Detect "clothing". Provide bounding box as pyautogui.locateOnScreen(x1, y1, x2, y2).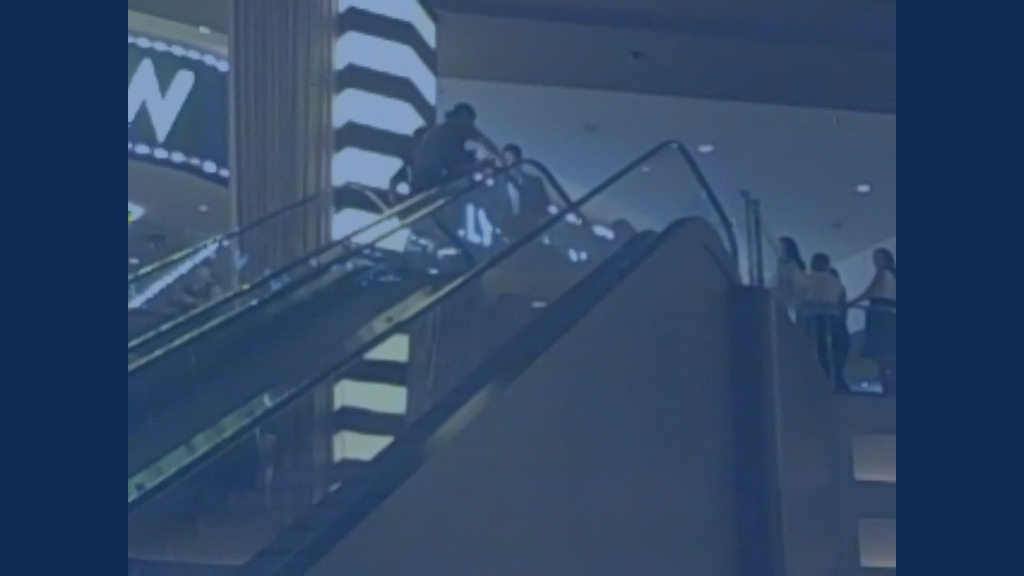
pyautogui.locateOnScreen(486, 170, 553, 243).
